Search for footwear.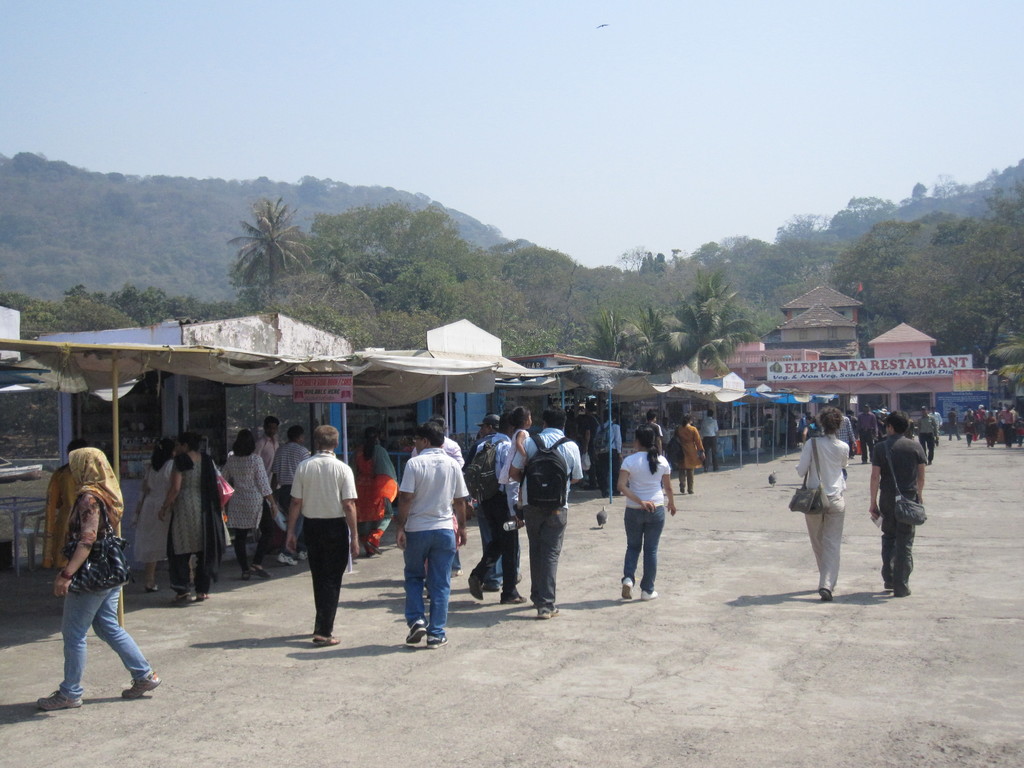
Found at bbox=(621, 577, 635, 598).
